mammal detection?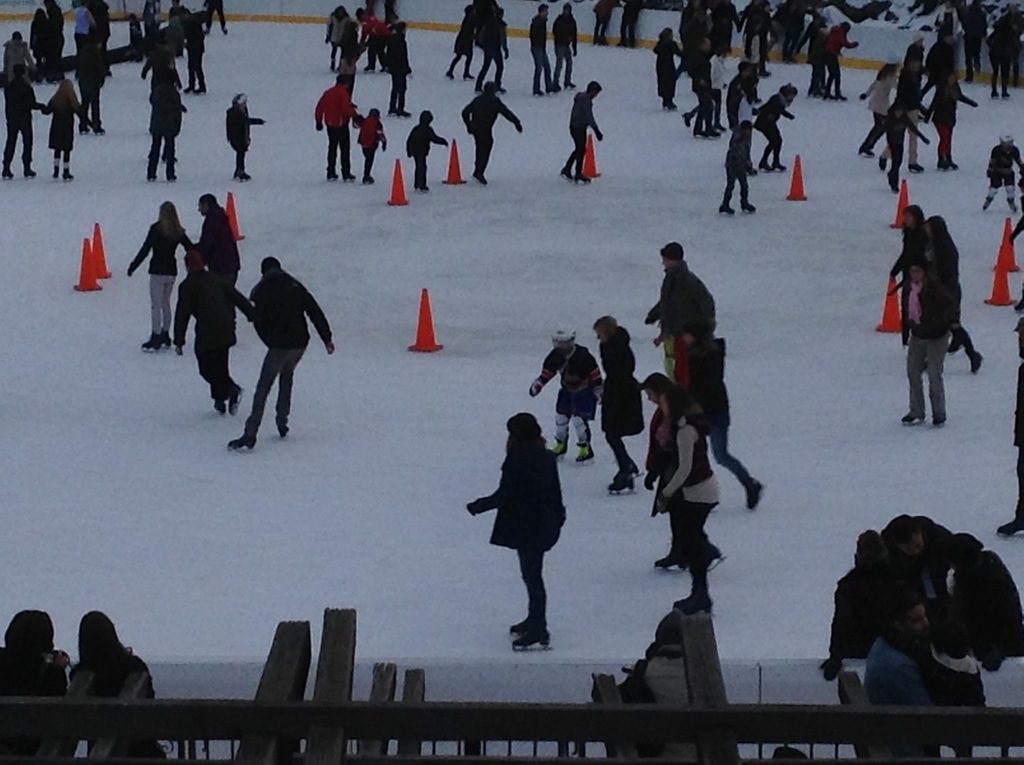
region(858, 59, 897, 157)
